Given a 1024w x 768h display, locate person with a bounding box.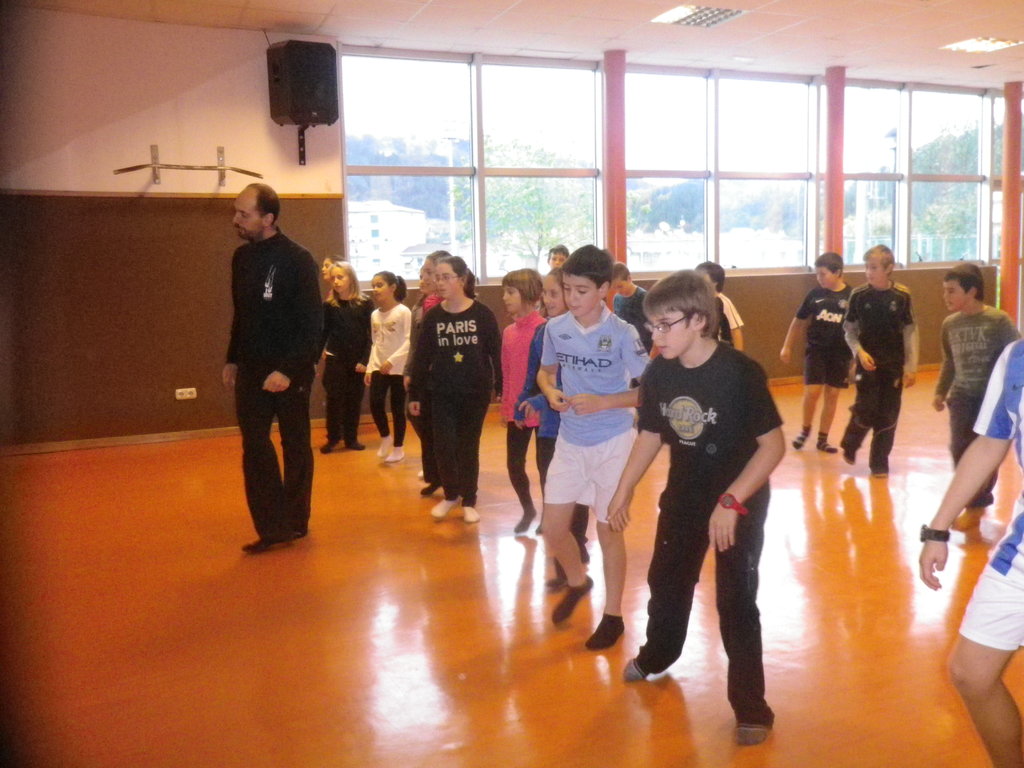
Located: (x1=776, y1=246, x2=853, y2=451).
